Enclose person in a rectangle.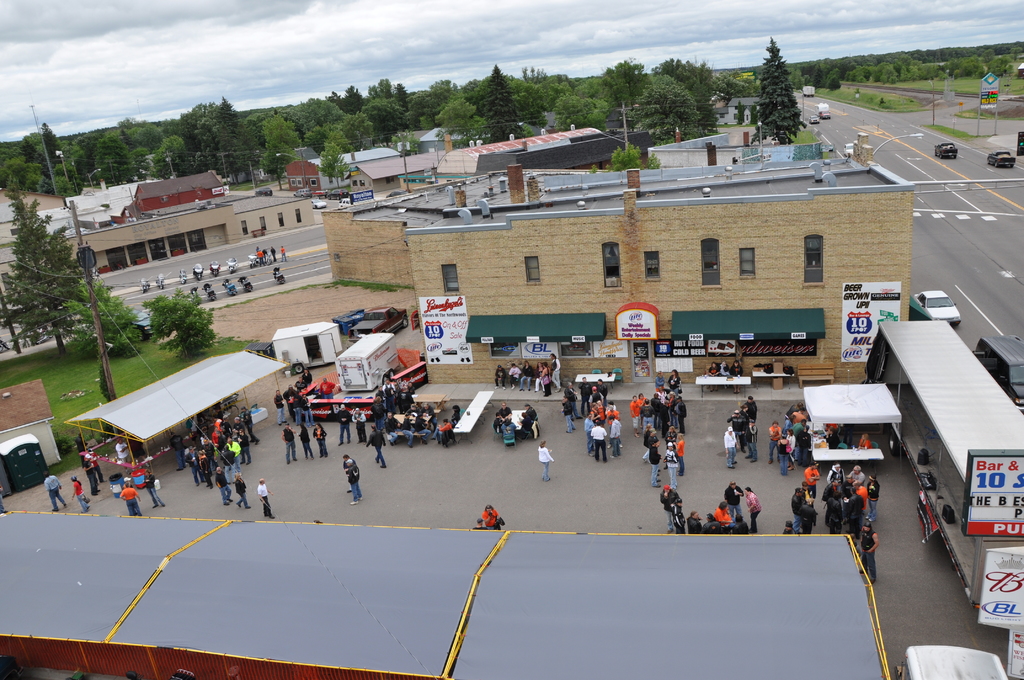
l=270, t=390, r=283, b=419.
